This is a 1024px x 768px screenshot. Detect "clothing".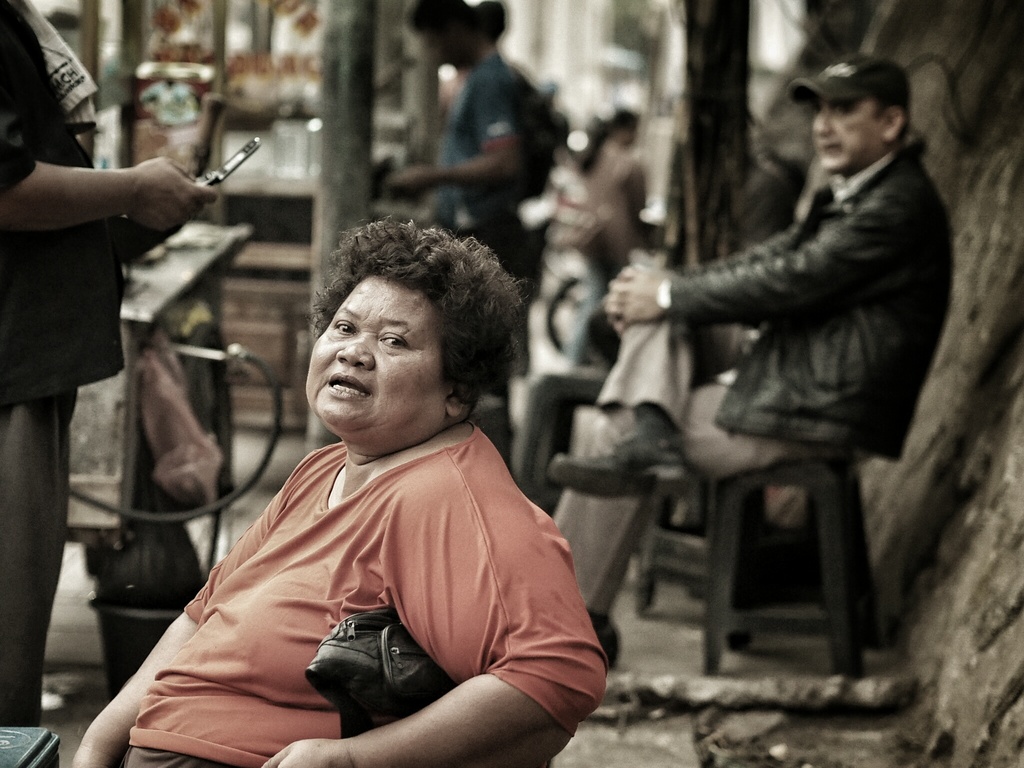
x1=120, y1=441, x2=609, y2=767.
